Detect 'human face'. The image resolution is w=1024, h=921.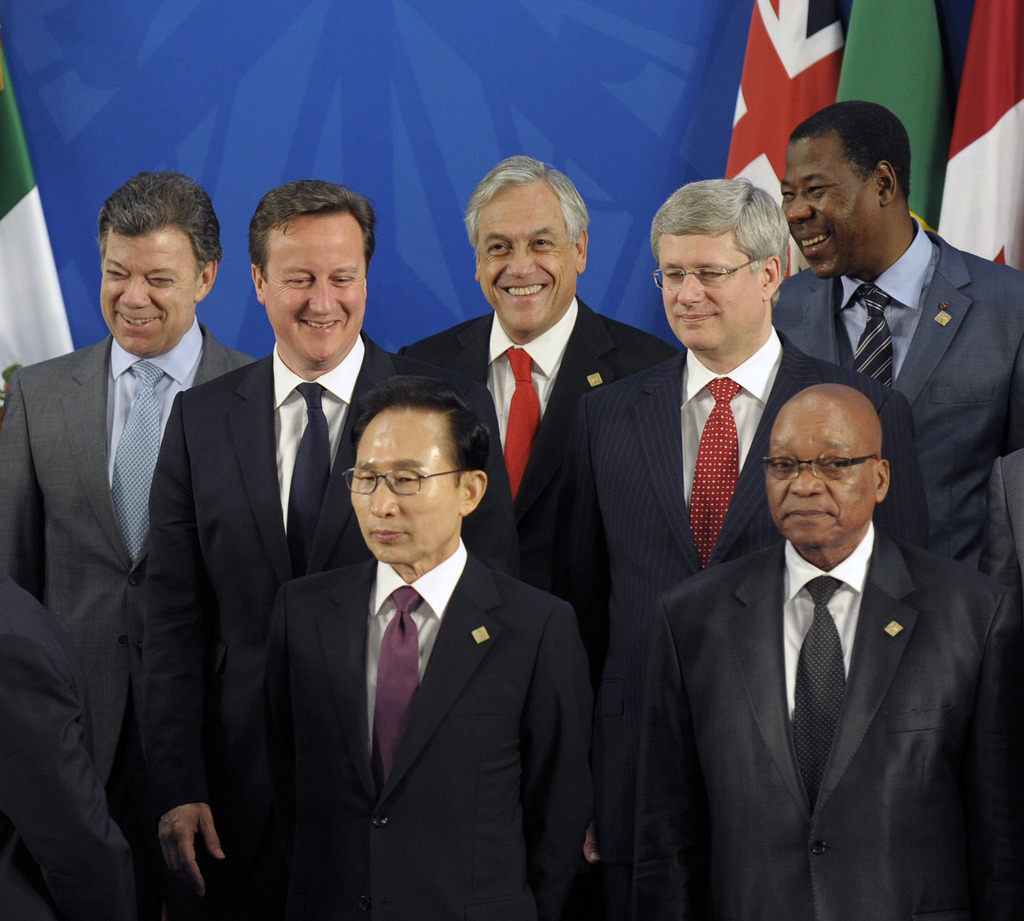
Rect(351, 413, 456, 567).
